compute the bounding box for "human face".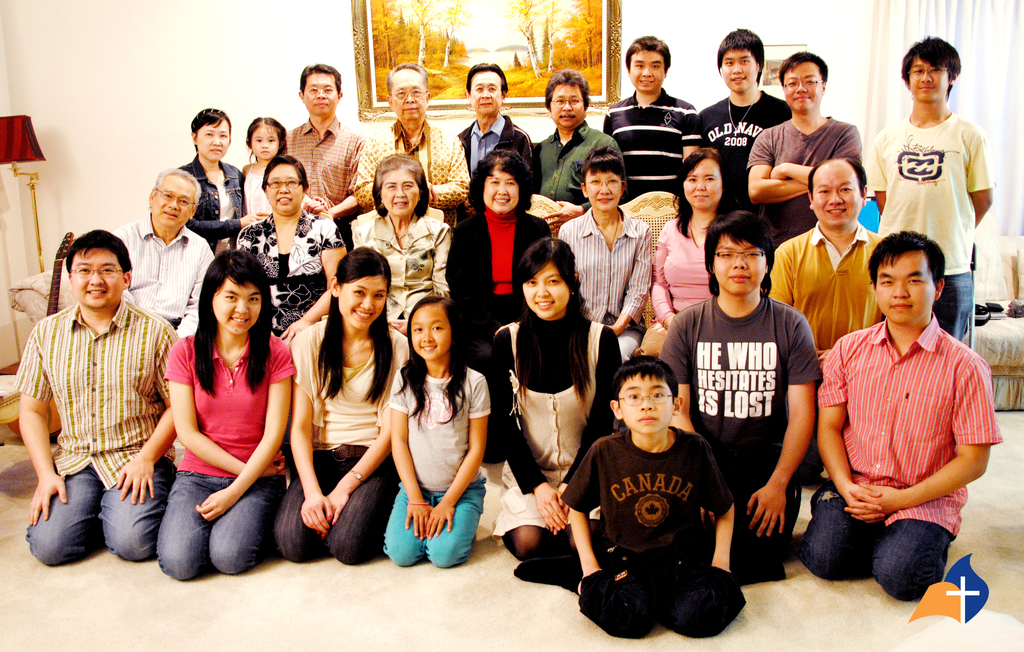
[left=268, top=164, right=304, bottom=212].
